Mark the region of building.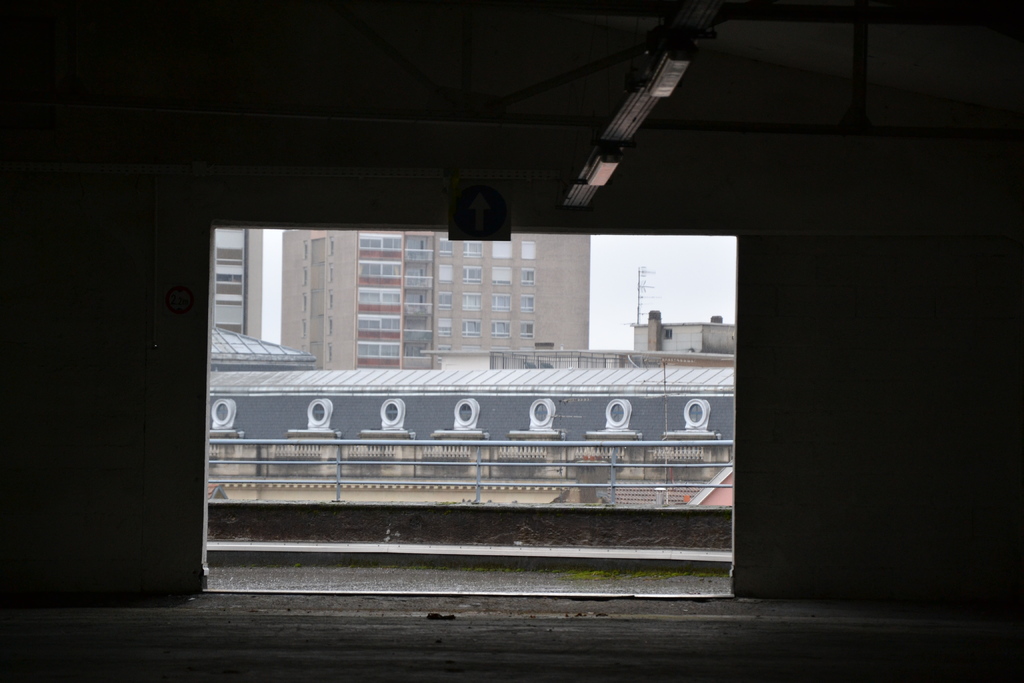
Region: <box>633,311,735,355</box>.
